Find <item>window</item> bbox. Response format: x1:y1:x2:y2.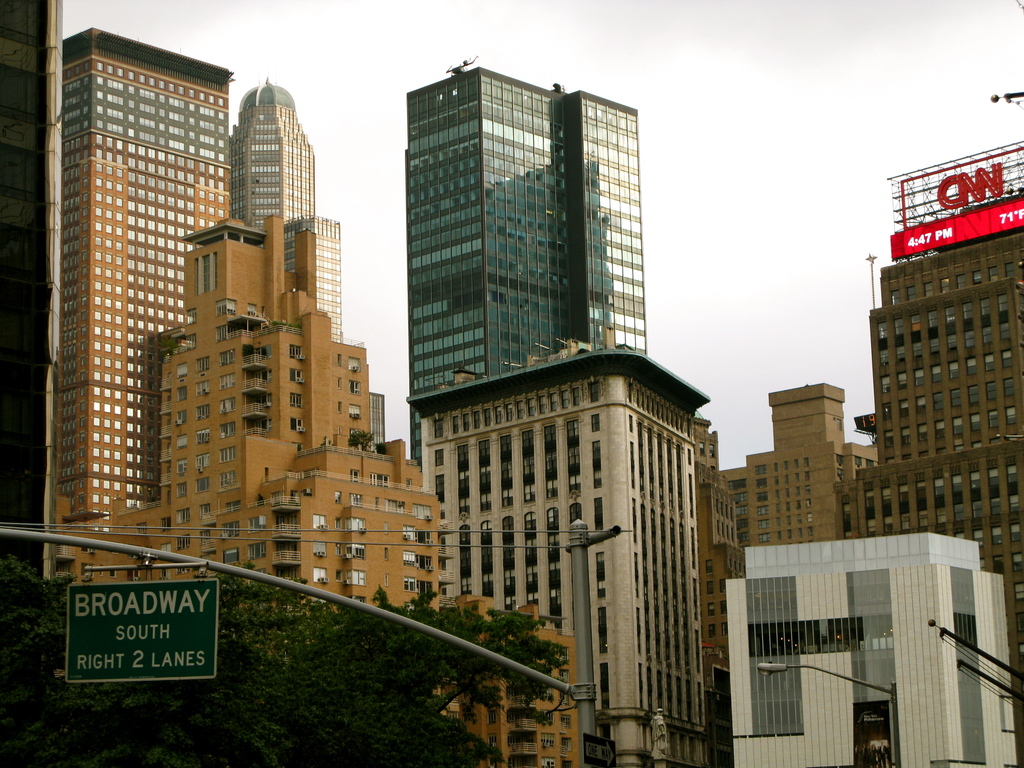
552:733:572:756.
